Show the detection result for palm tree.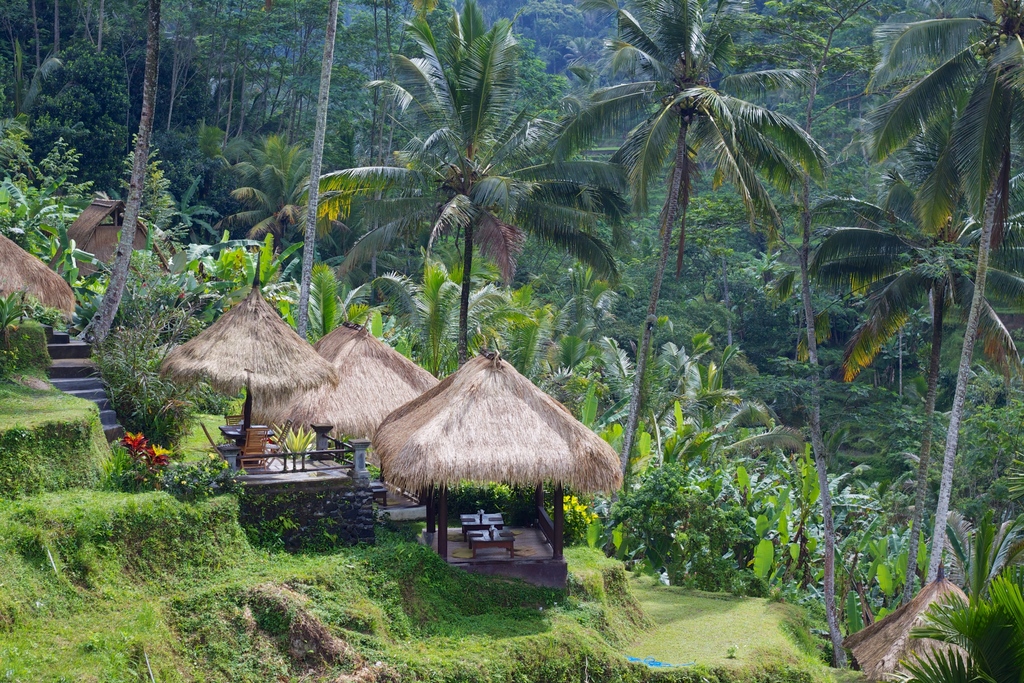
[left=241, top=131, right=314, bottom=252].
